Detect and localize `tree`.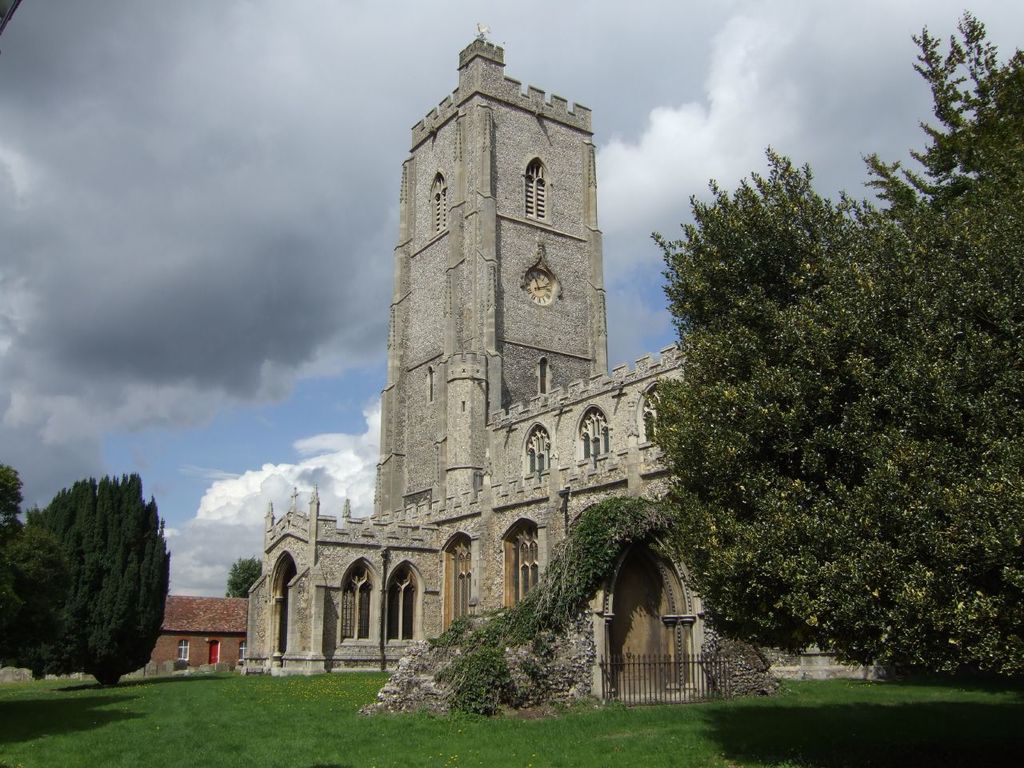
Localized at bbox=[0, 518, 65, 646].
